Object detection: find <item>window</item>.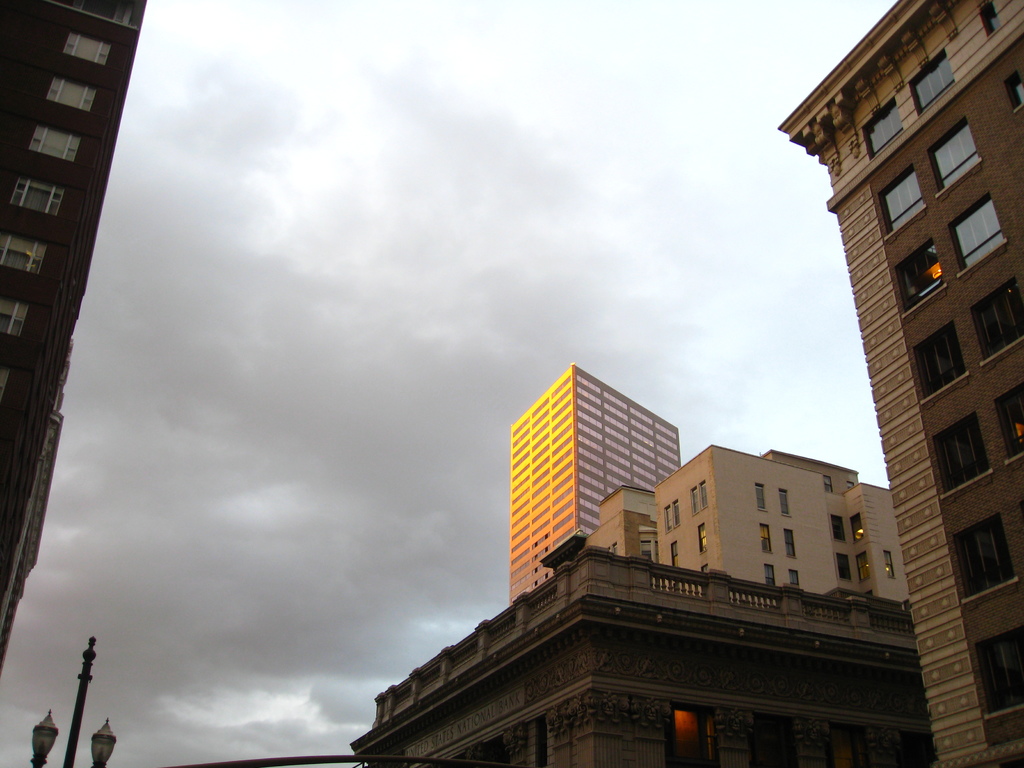
locate(995, 380, 1023, 463).
